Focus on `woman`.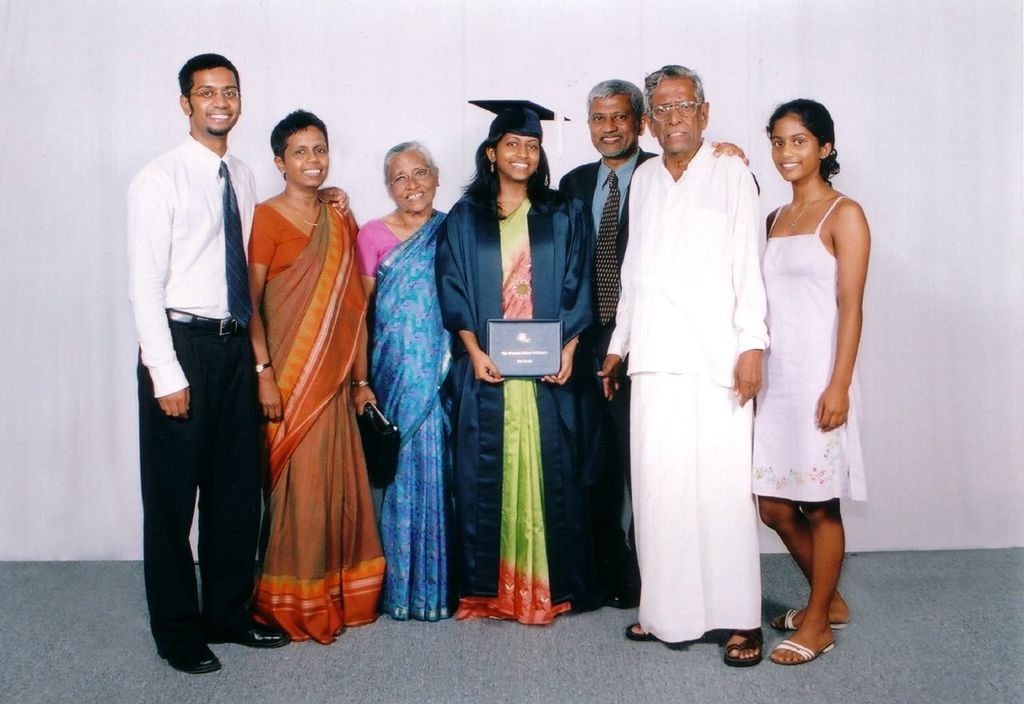
Focused at [238, 107, 418, 632].
